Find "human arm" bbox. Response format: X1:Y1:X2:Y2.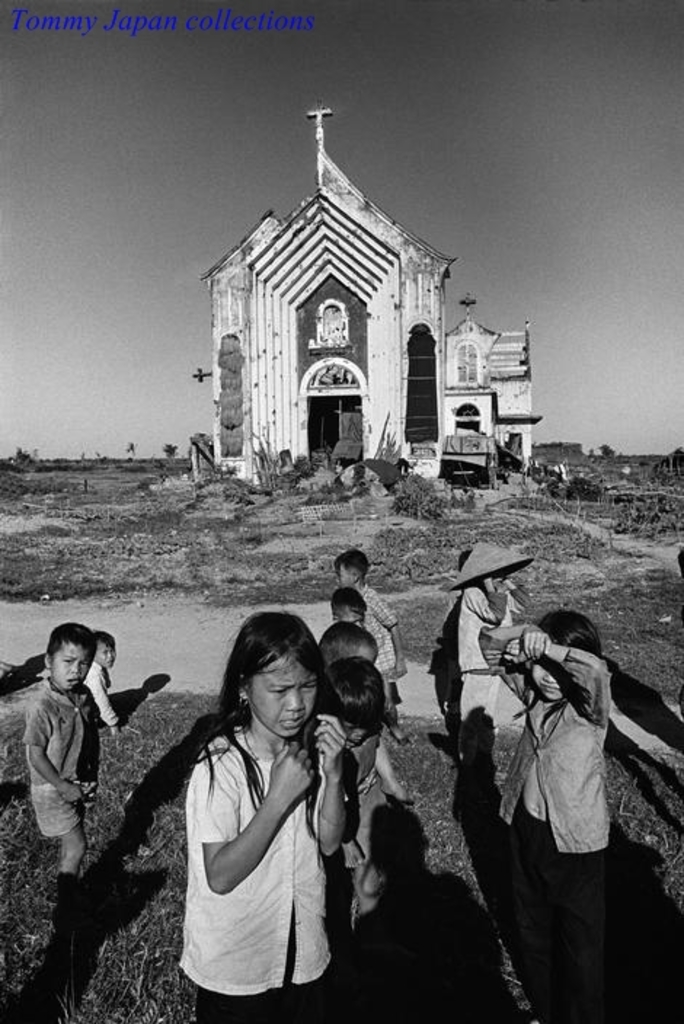
204:739:320:890.
